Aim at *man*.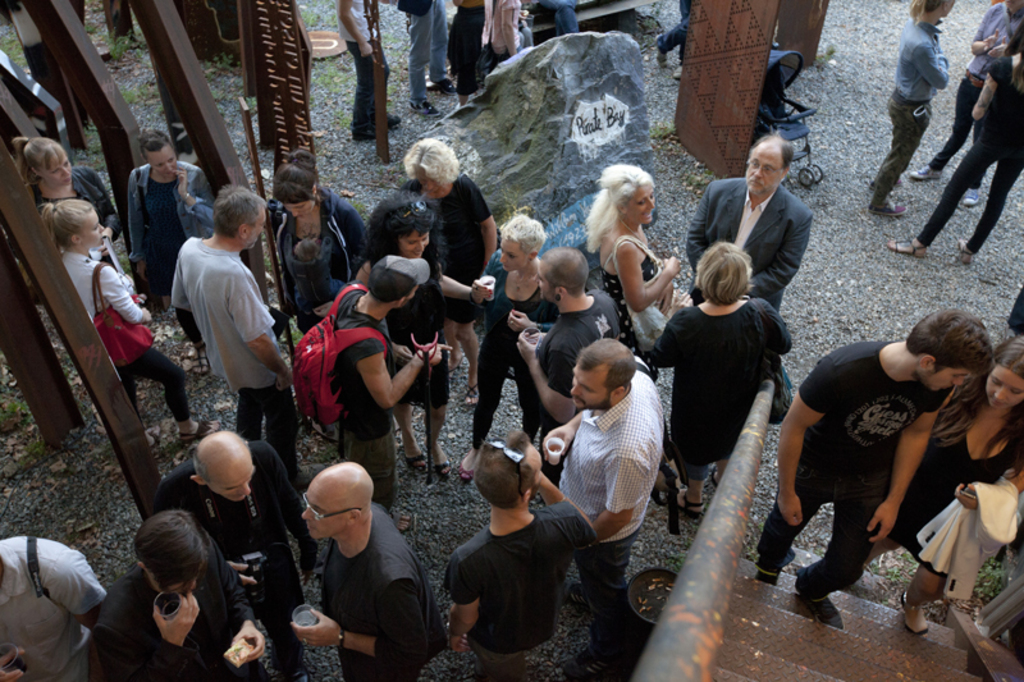
Aimed at Rect(320, 246, 454, 535).
